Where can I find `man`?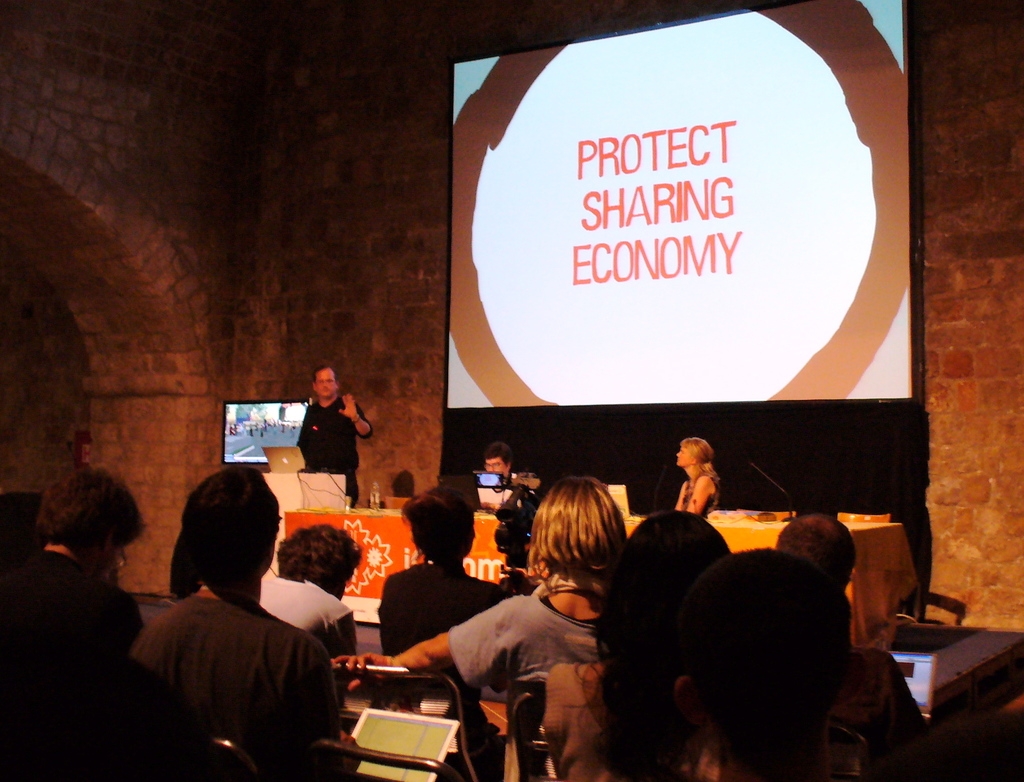
You can find it at crop(112, 482, 373, 771).
